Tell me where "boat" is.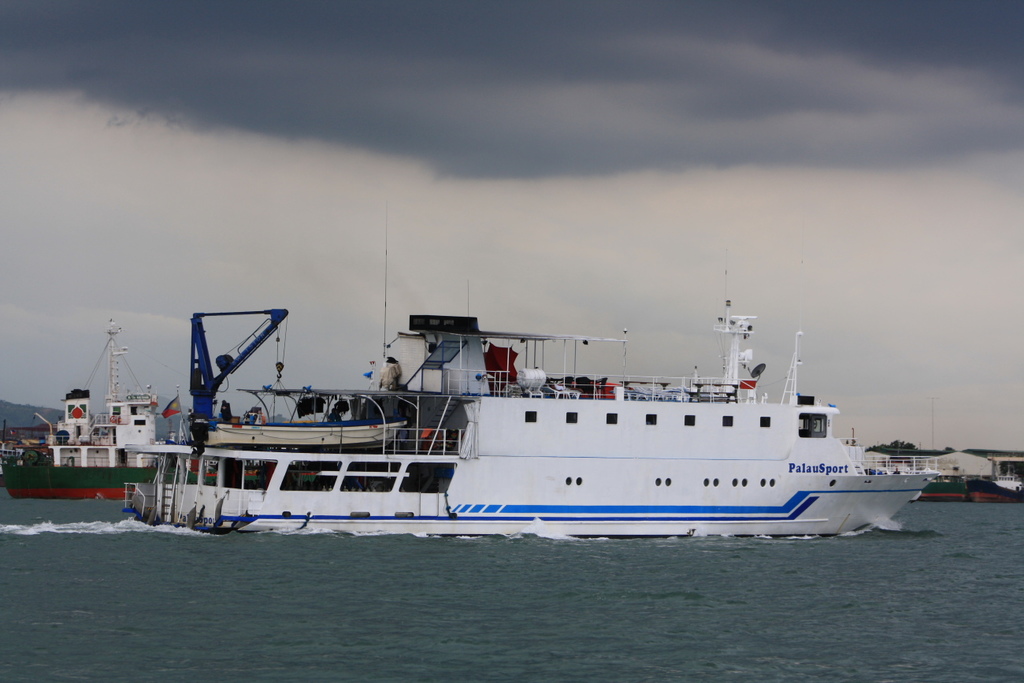
"boat" is at (x1=0, y1=321, x2=173, y2=497).
